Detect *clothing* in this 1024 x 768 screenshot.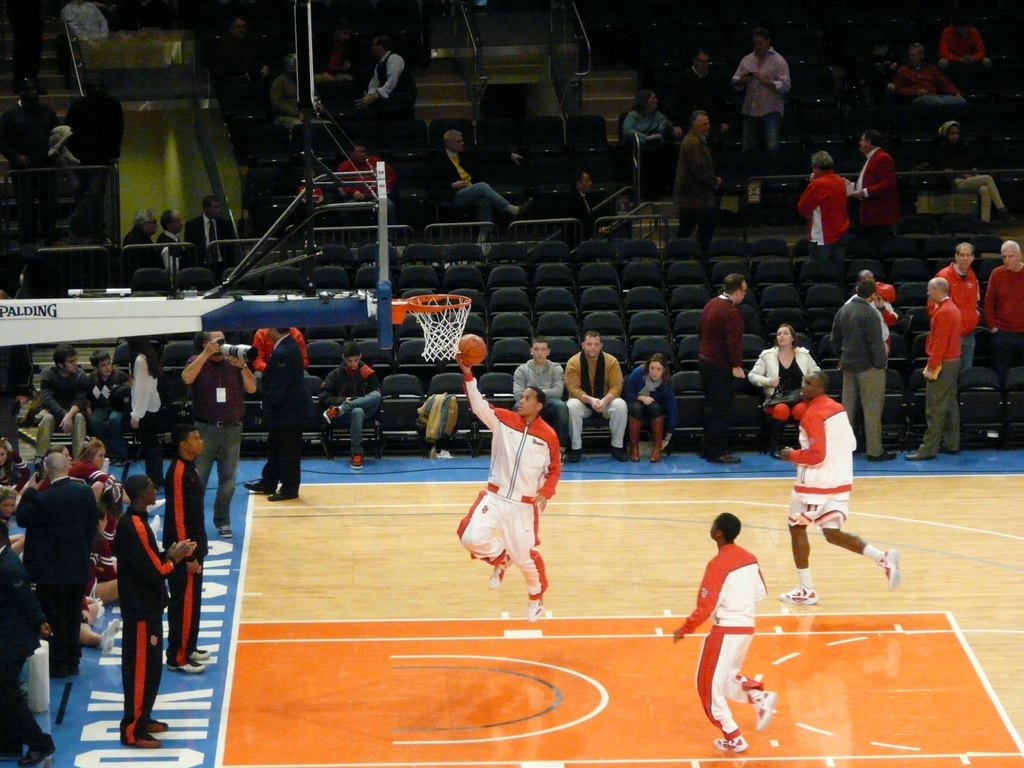
Detection: <box>312,355,382,447</box>.
